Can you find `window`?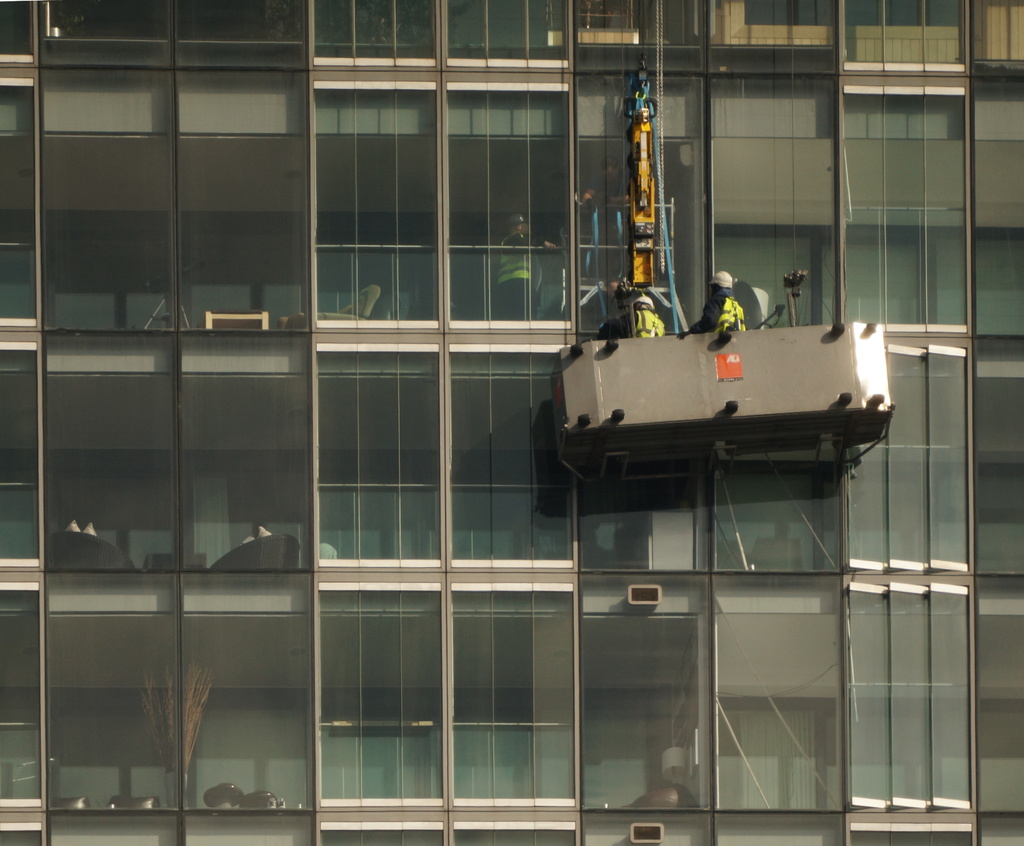
Yes, bounding box: bbox(0, 338, 38, 562).
